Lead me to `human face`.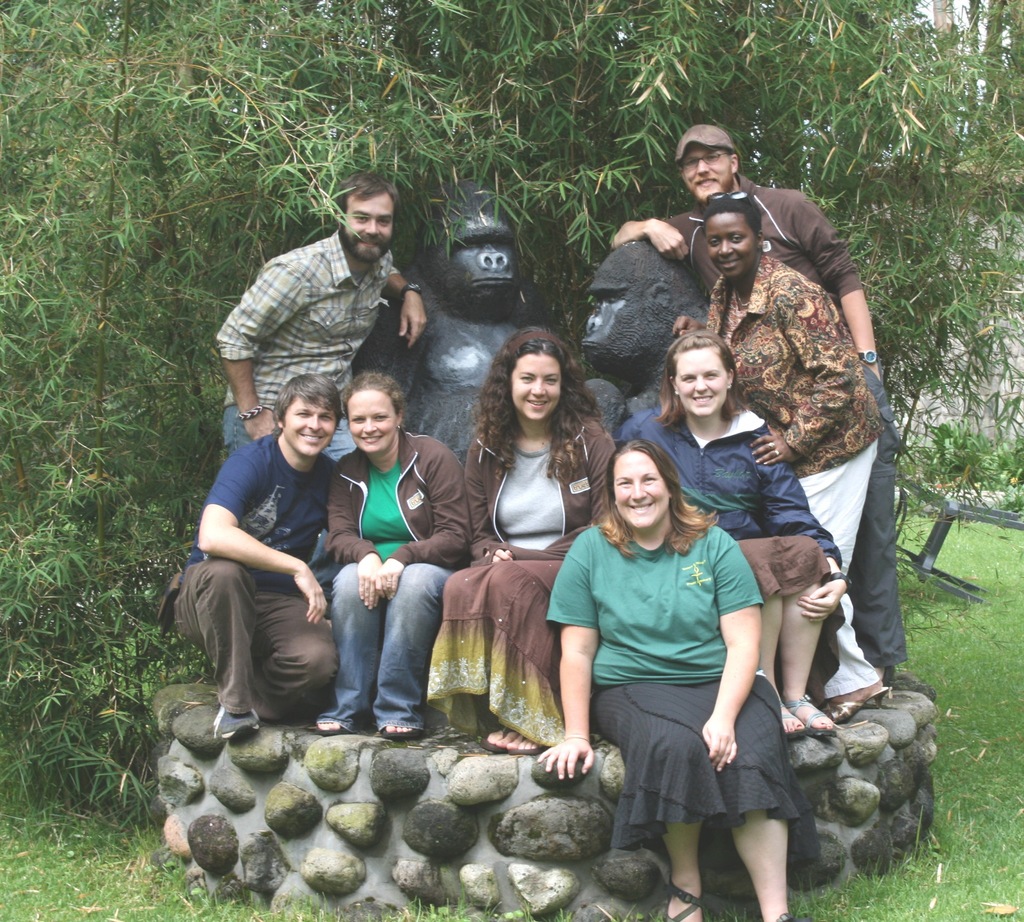
Lead to 340:188:396:263.
